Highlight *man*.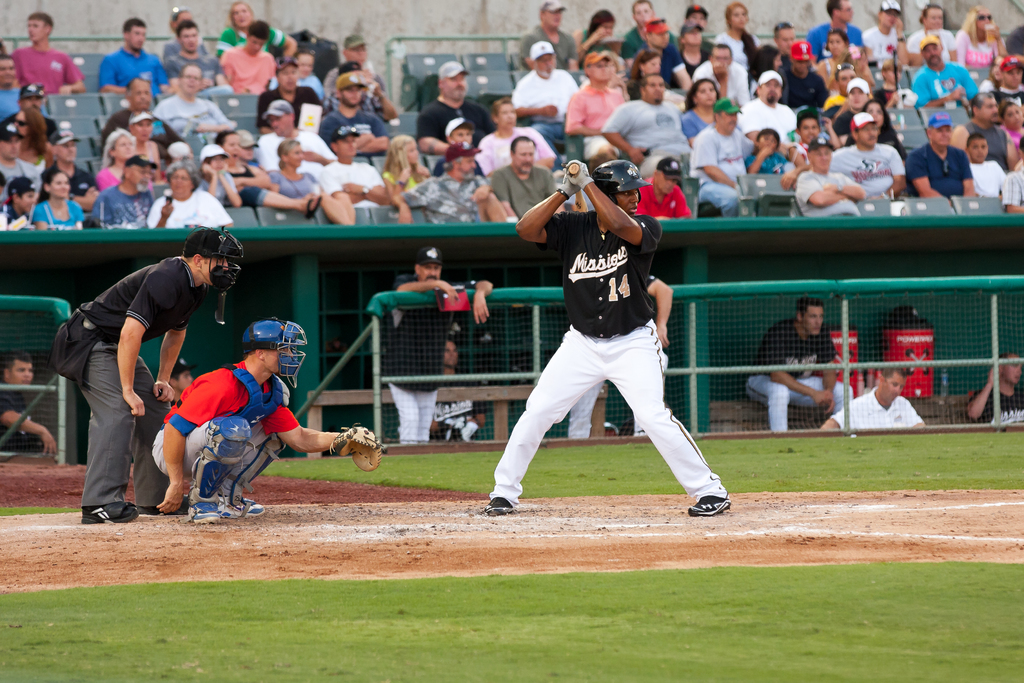
Highlighted region: [563, 47, 621, 160].
